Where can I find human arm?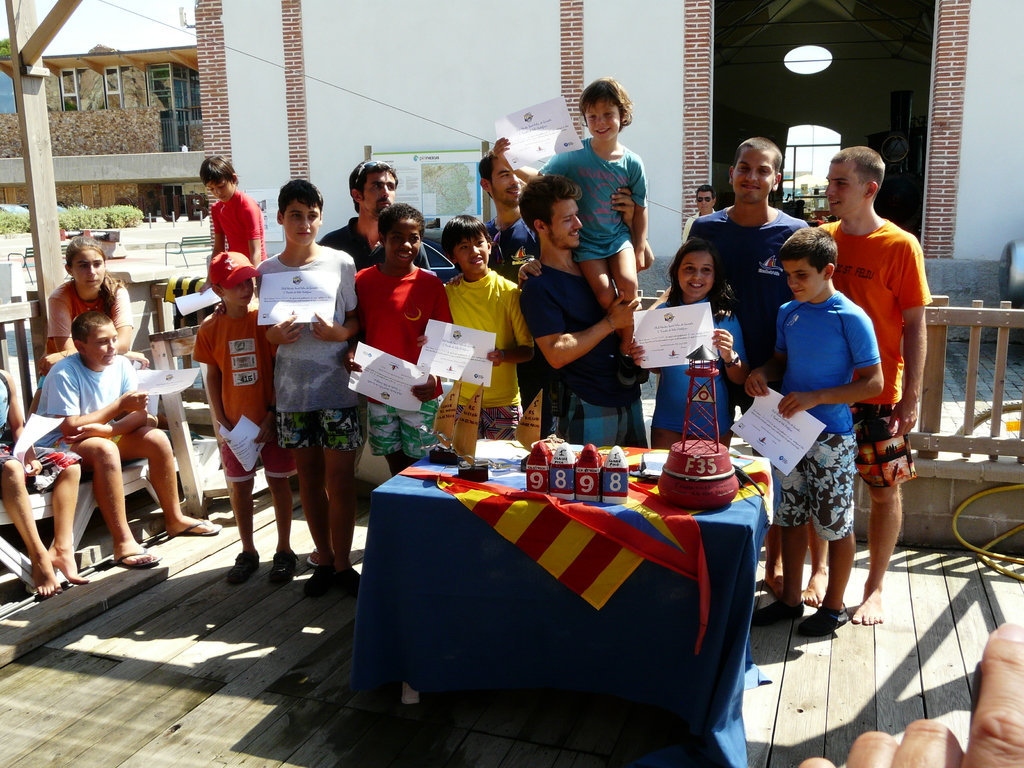
You can find it at crop(247, 202, 260, 266).
